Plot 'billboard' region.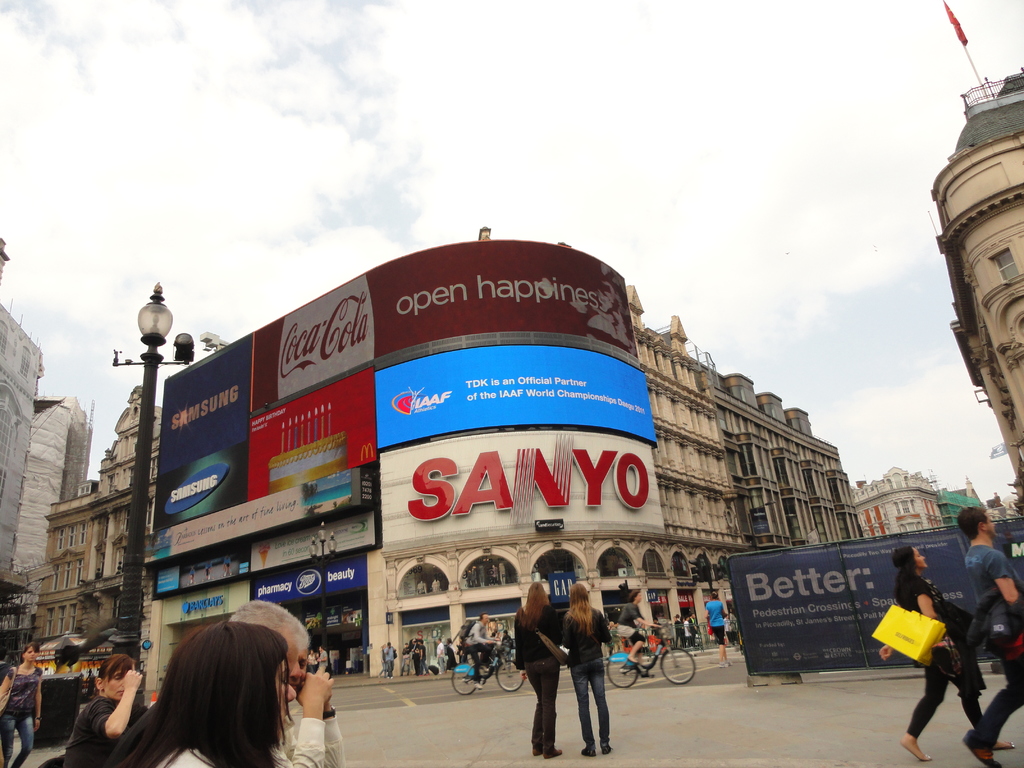
Plotted at crop(157, 581, 248, 628).
